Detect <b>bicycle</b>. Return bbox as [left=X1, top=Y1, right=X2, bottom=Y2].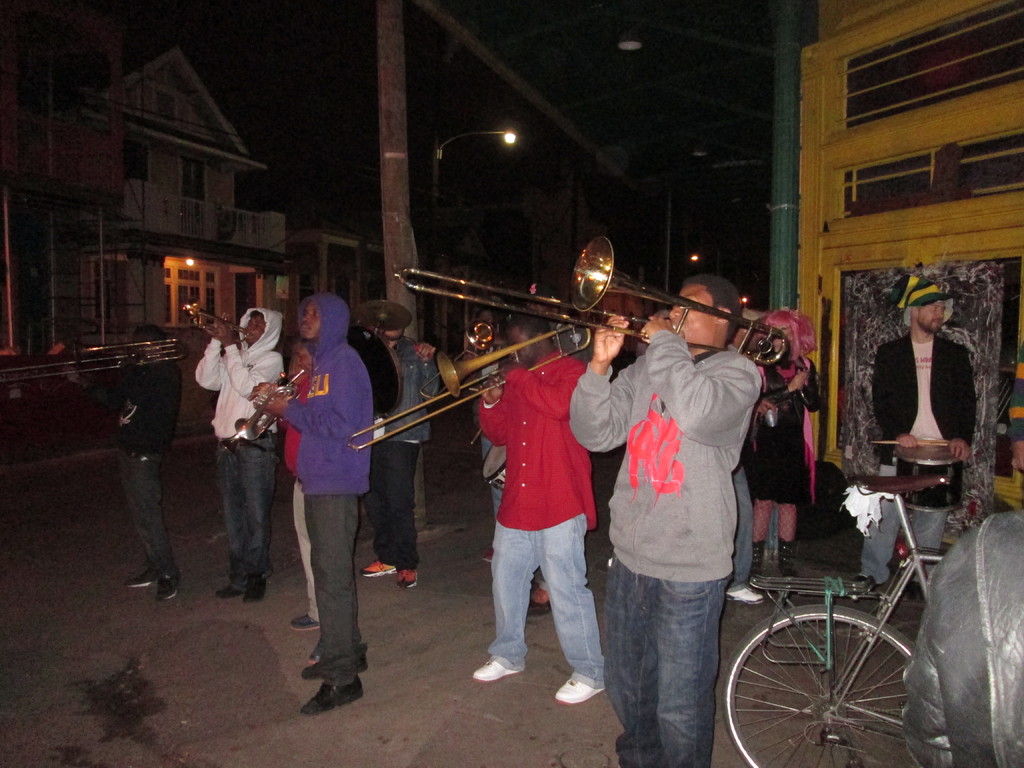
[left=721, top=479, right=948, bottom=765].
